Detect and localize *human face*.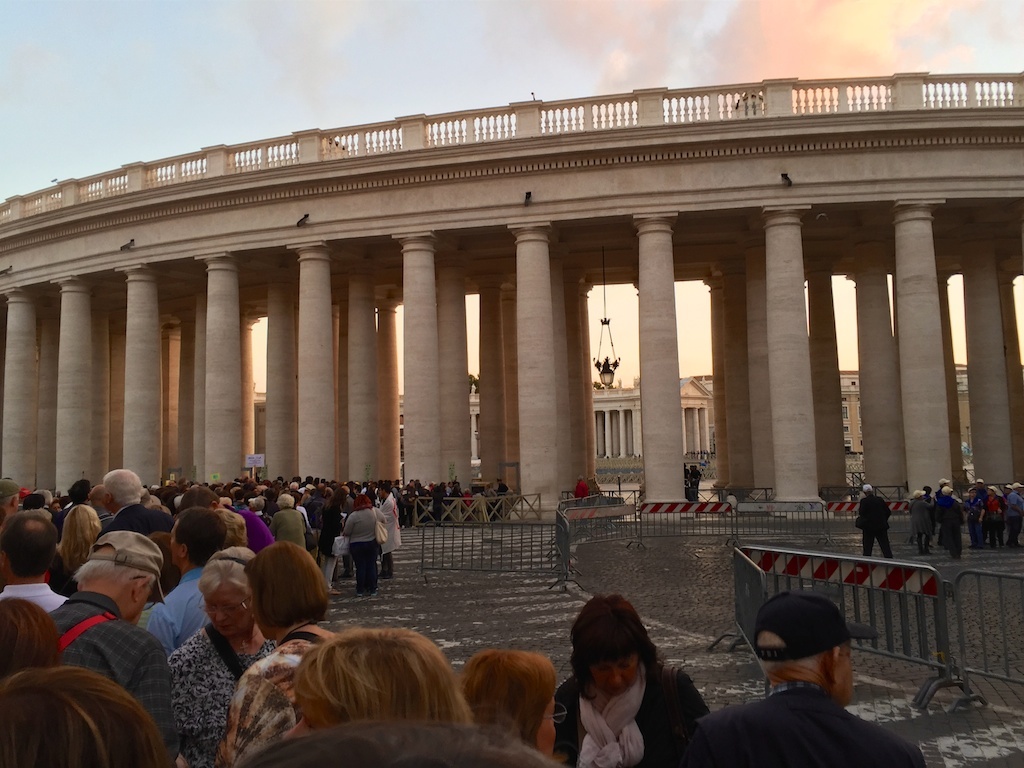
Localized at [x1=835, y1=636, x2=853, y2=709].
